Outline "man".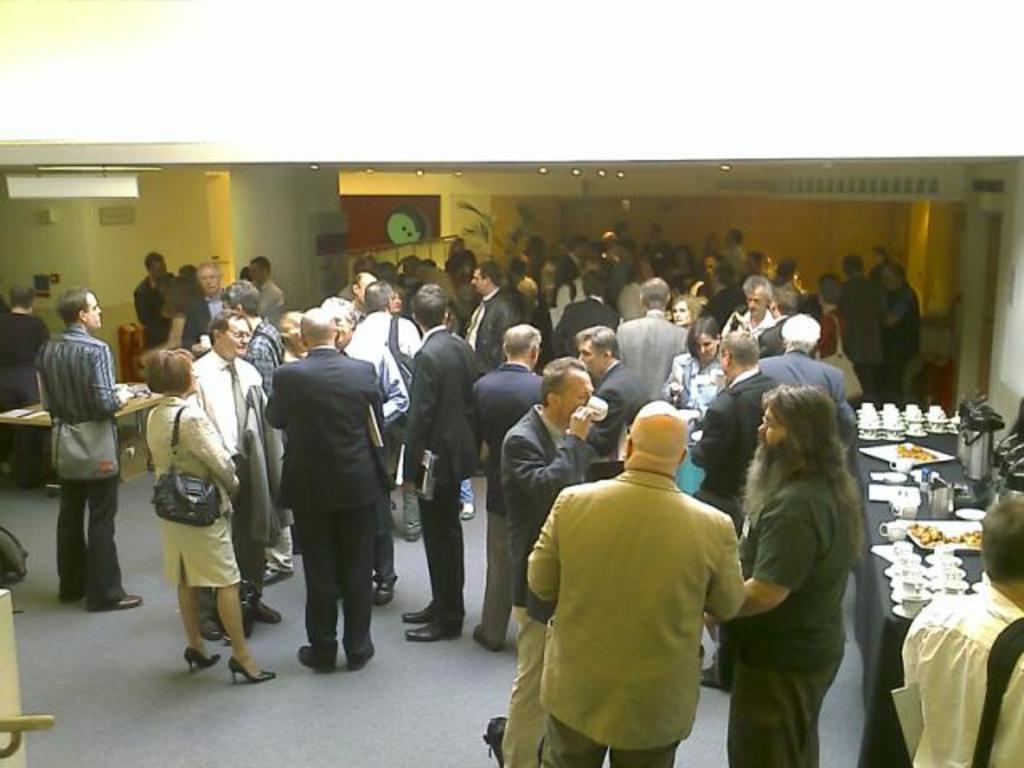
Outline: pyautogui.locateOnScreen(250, 256, 296, 312).
